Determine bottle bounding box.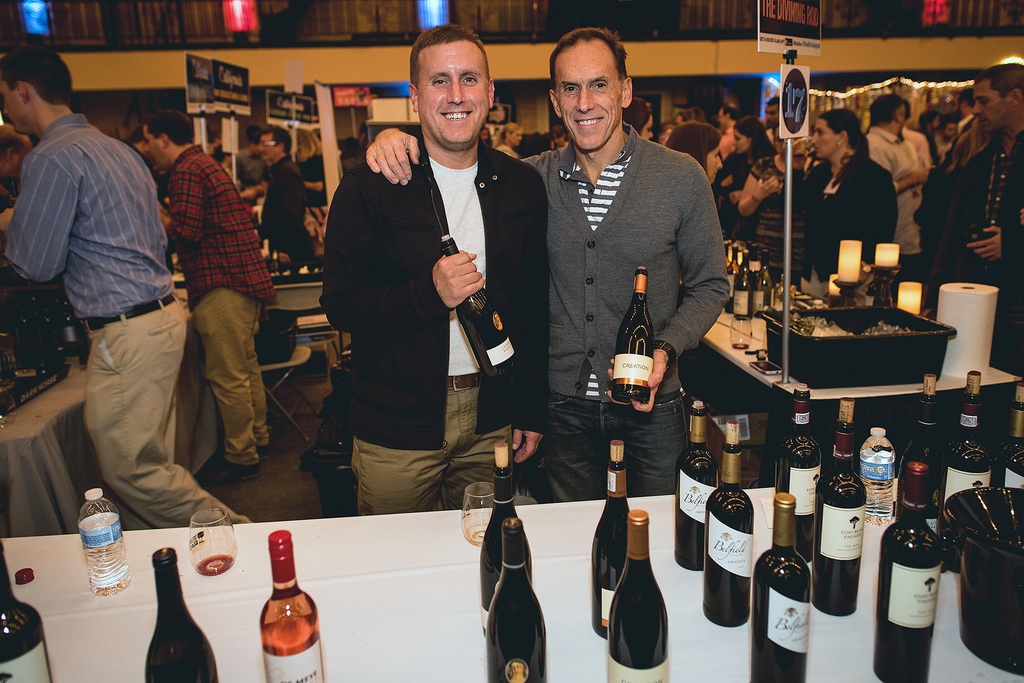
Determined: x1=1004 y1=383 x2=1023 y2=491.
